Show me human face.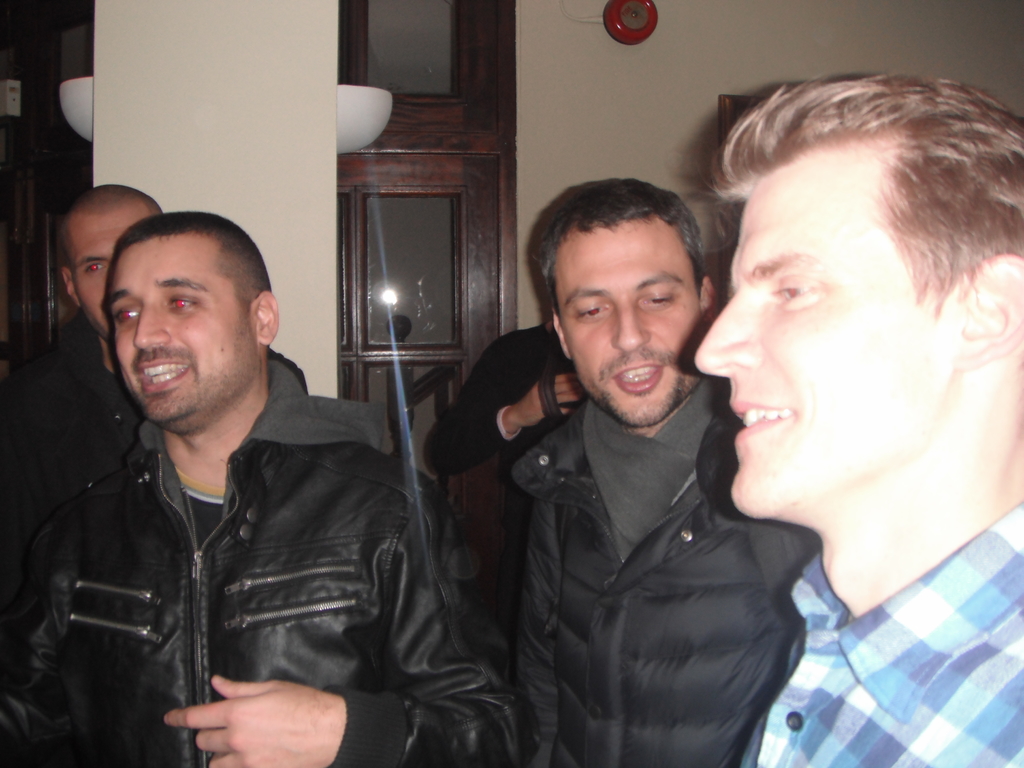
human face is here: (x1=557, y1=227, x2=711, y2=421).
